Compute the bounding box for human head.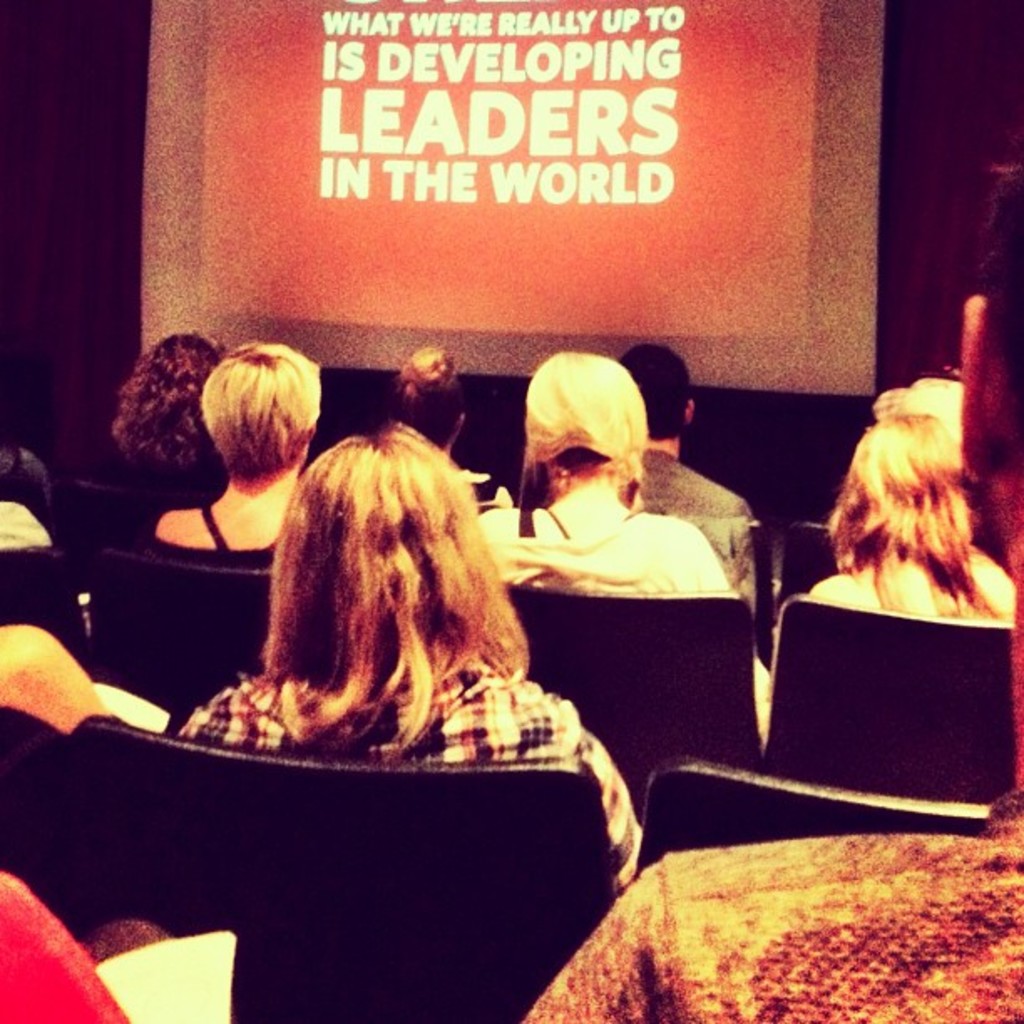
<box>192,341,323,479</box>.
